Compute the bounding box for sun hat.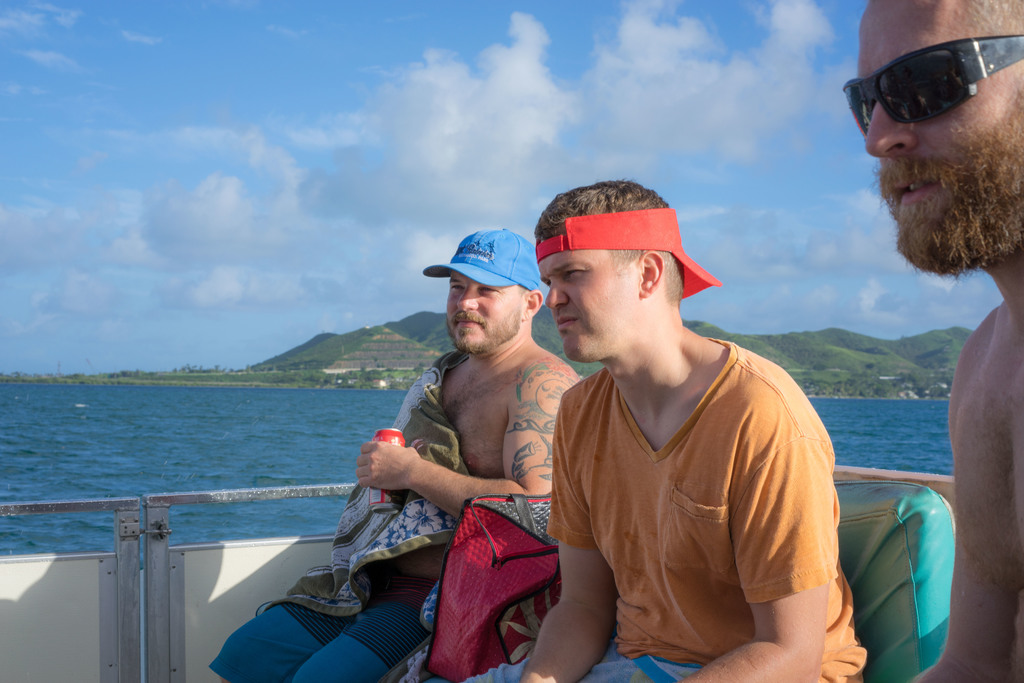
530/206/721/305.
